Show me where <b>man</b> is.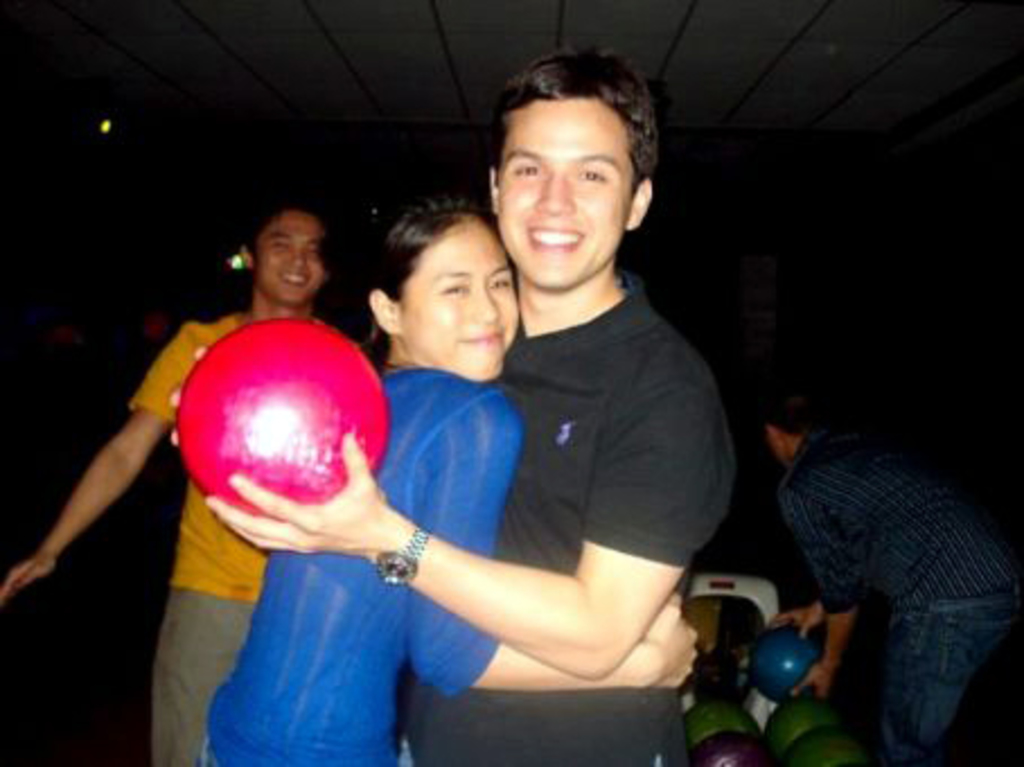
<b>man</b> is at select_region(194, 34, 740, 765).
